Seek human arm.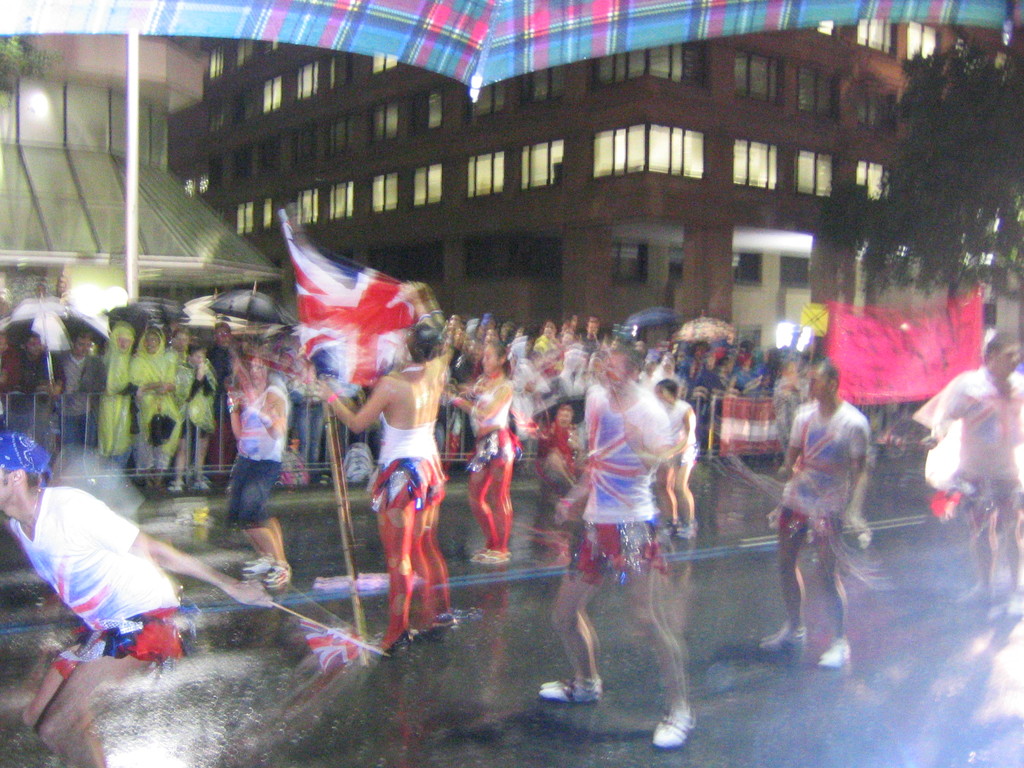
select_region(317, 371, 390, 430).
